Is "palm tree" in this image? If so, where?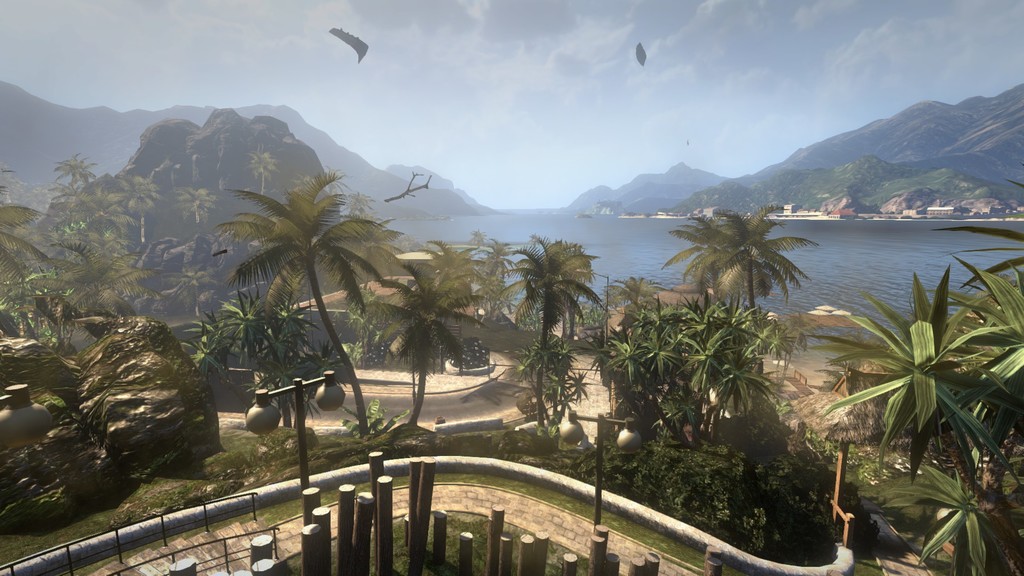
Yes, at <box>496,231,596,431</box>.
